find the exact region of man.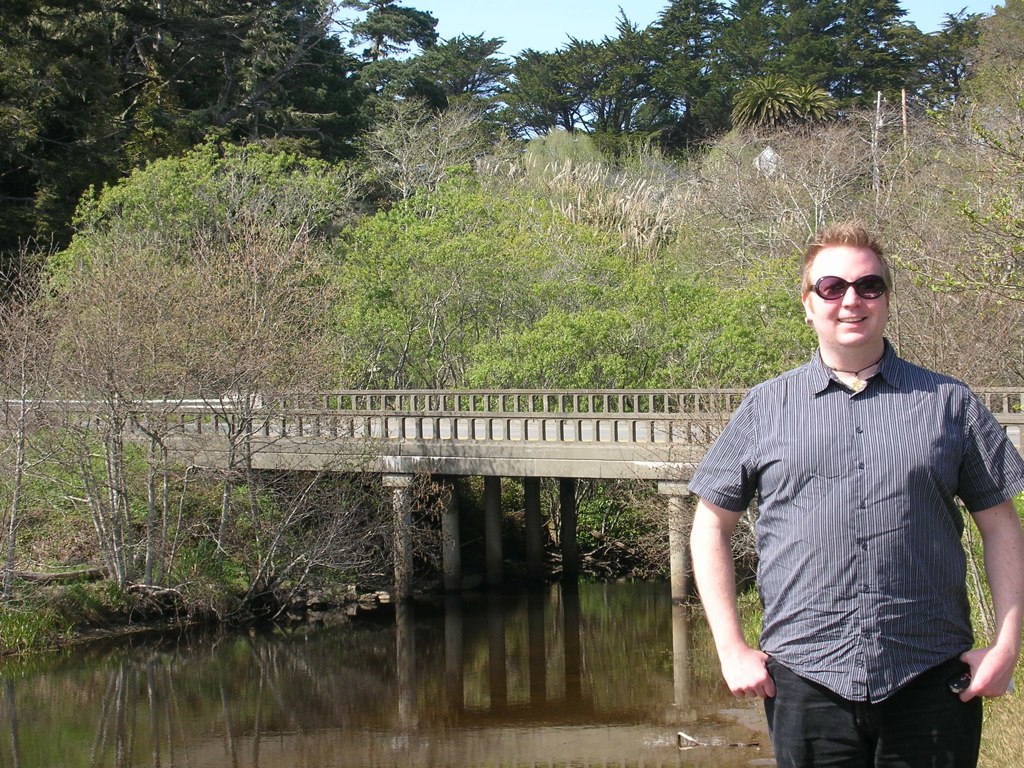
Exact region: bbox=(688, 208, 1011, 755).
